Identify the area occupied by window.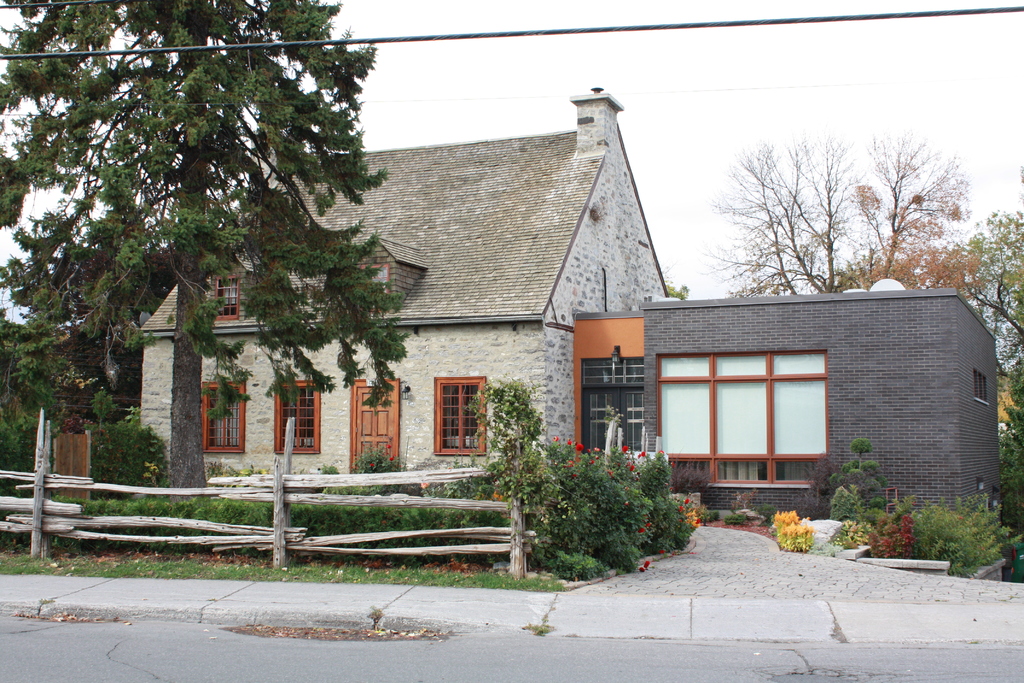
Area: bbox=[967, 363, 993, 404].
